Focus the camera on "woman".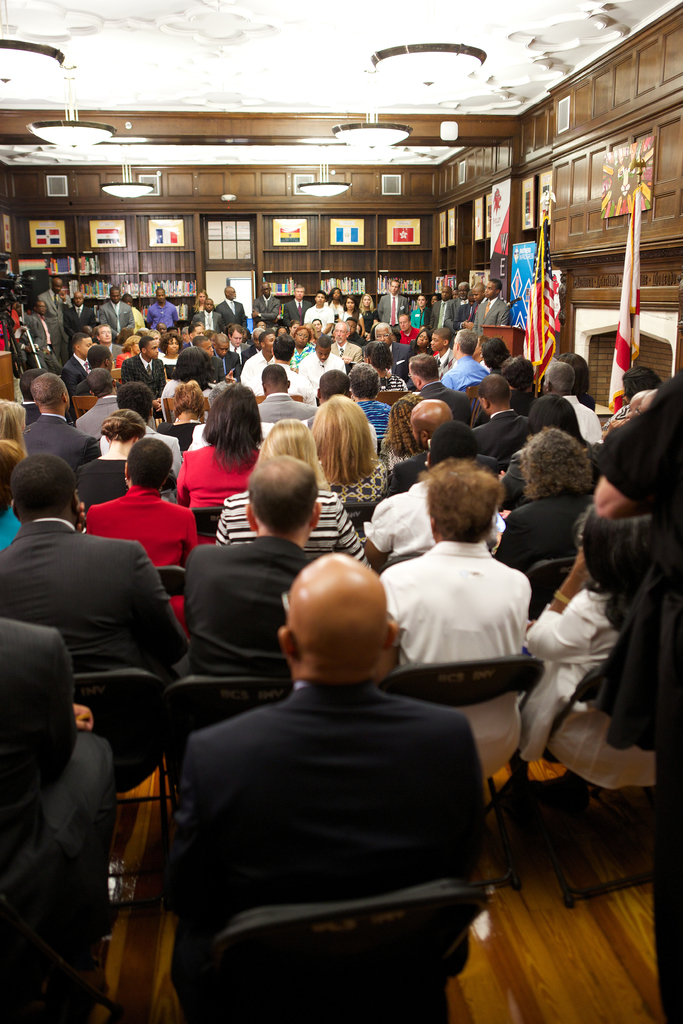
Focus region: crop(110, 334, 150, 372).
